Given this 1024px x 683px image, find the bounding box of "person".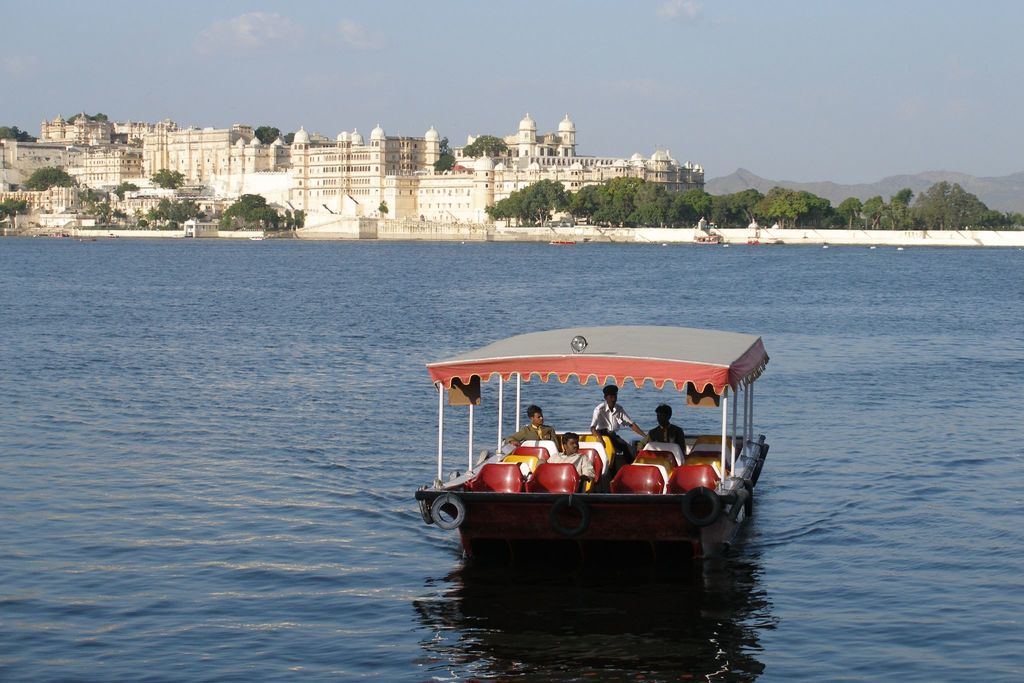
(588,383,643,457).
